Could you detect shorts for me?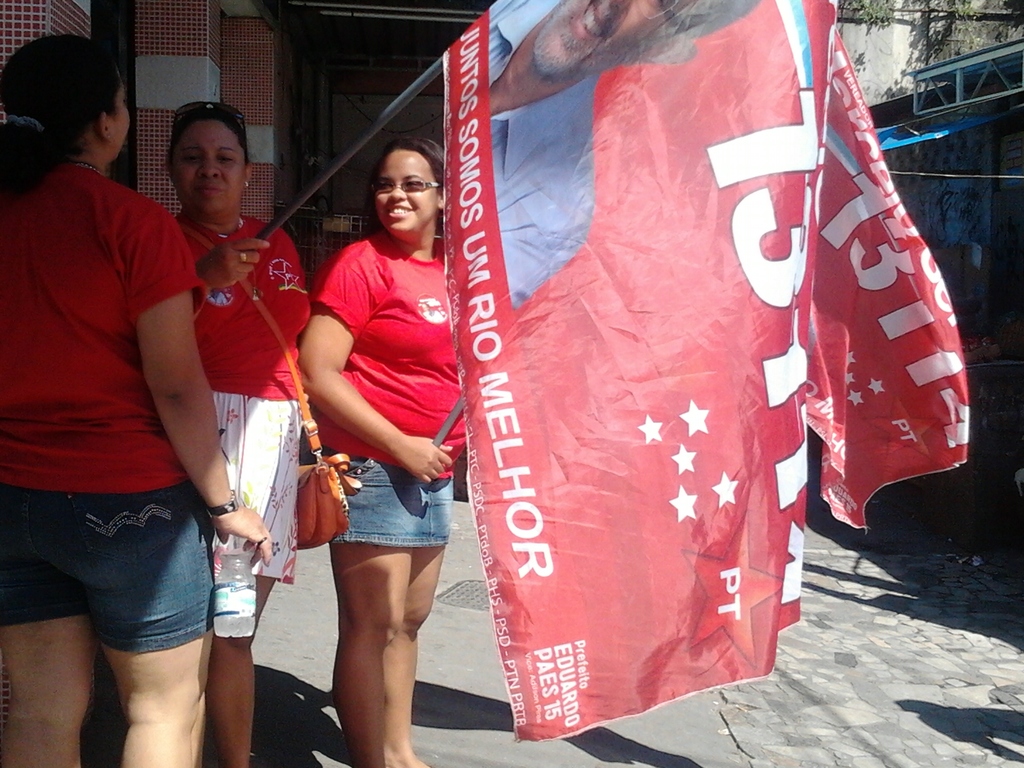
Detection result: box(212, 388, 305, 586).
